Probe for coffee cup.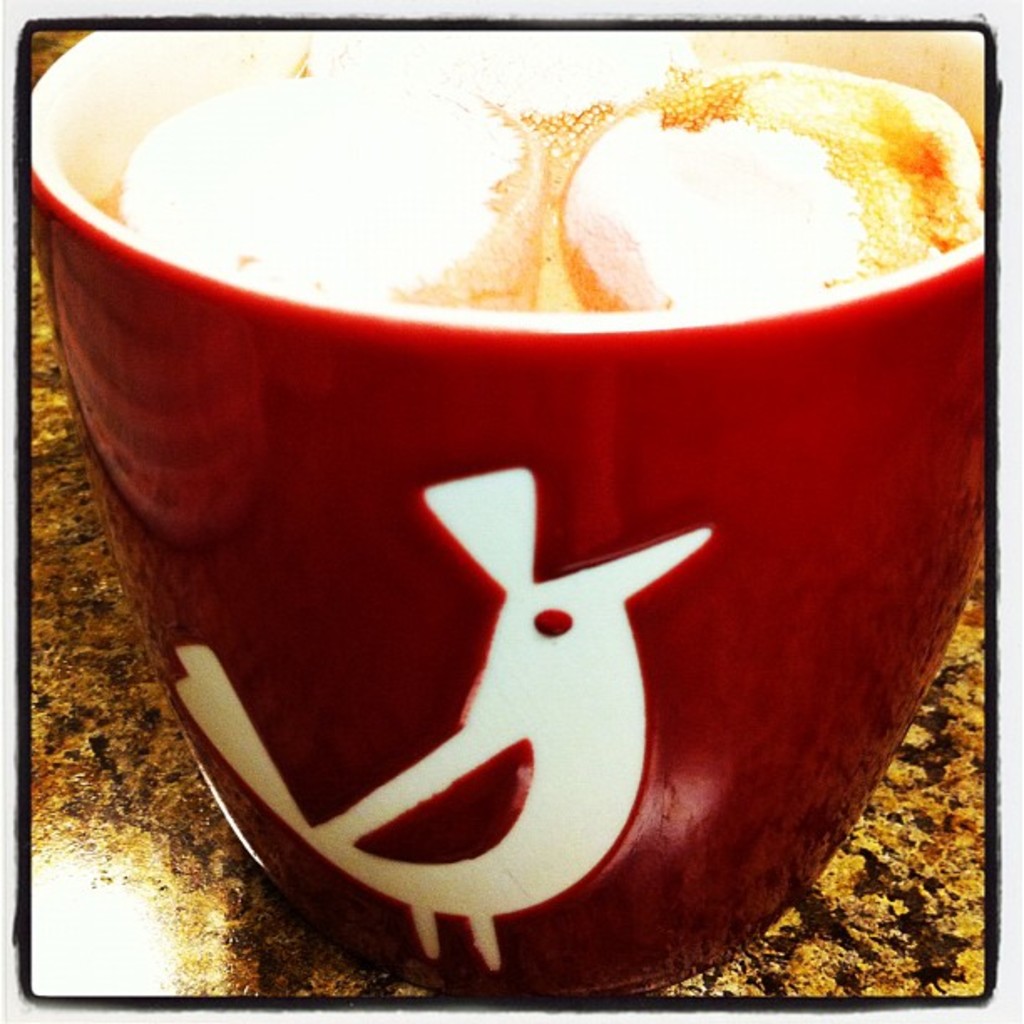
Probe result: l=28, t=17, r=999, b=1007.
